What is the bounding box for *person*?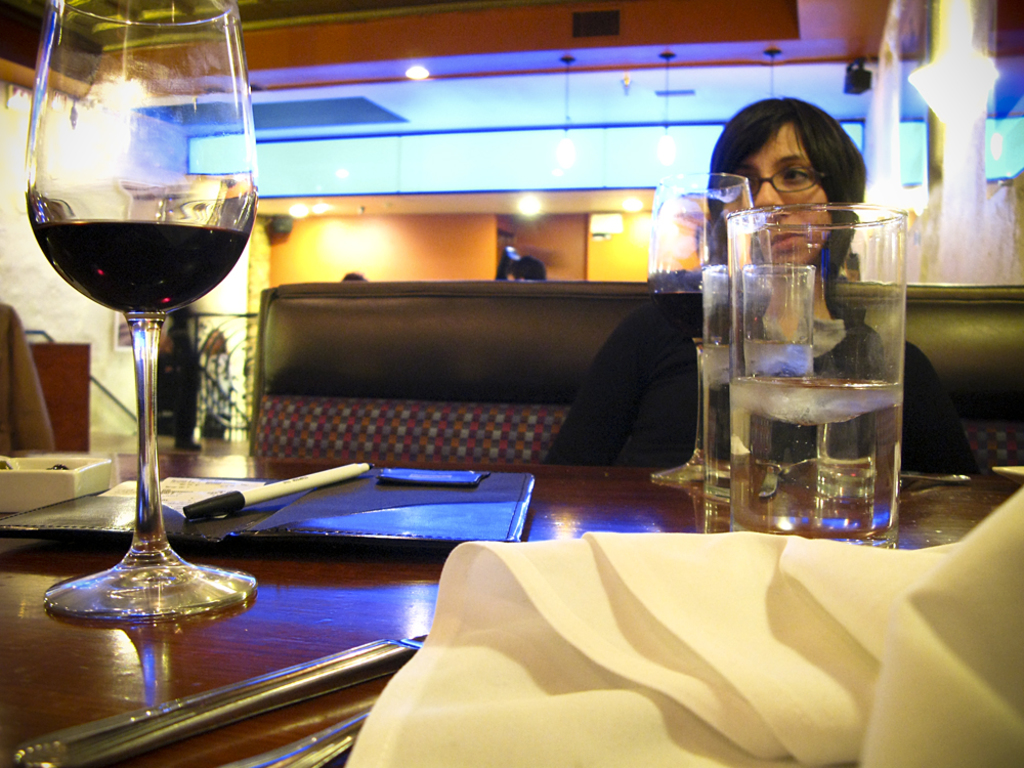
bbox=(544, 91, 985, 476).
